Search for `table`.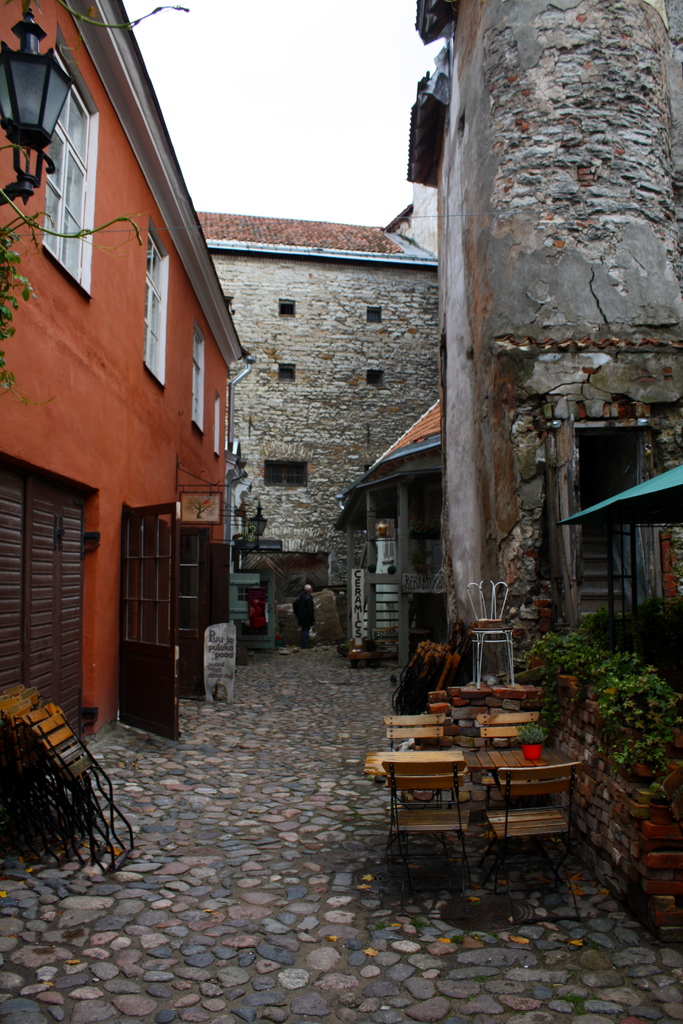
Found at bbox(359, 748, 471, 861).
